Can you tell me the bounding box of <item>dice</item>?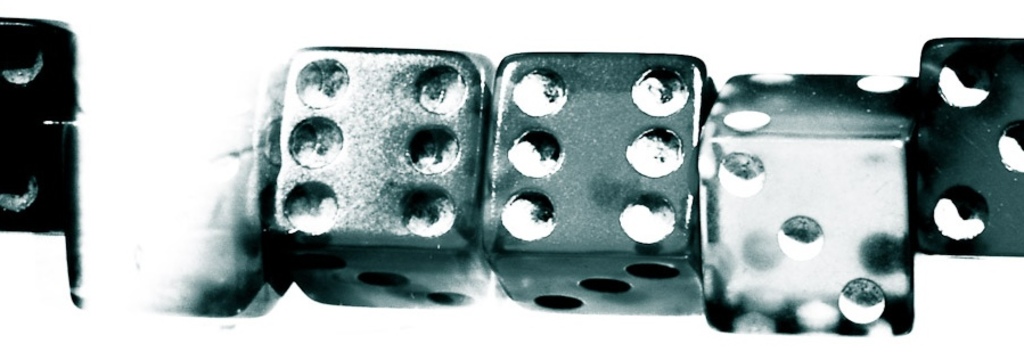
<region>268, 44, 491, 312</region>.
